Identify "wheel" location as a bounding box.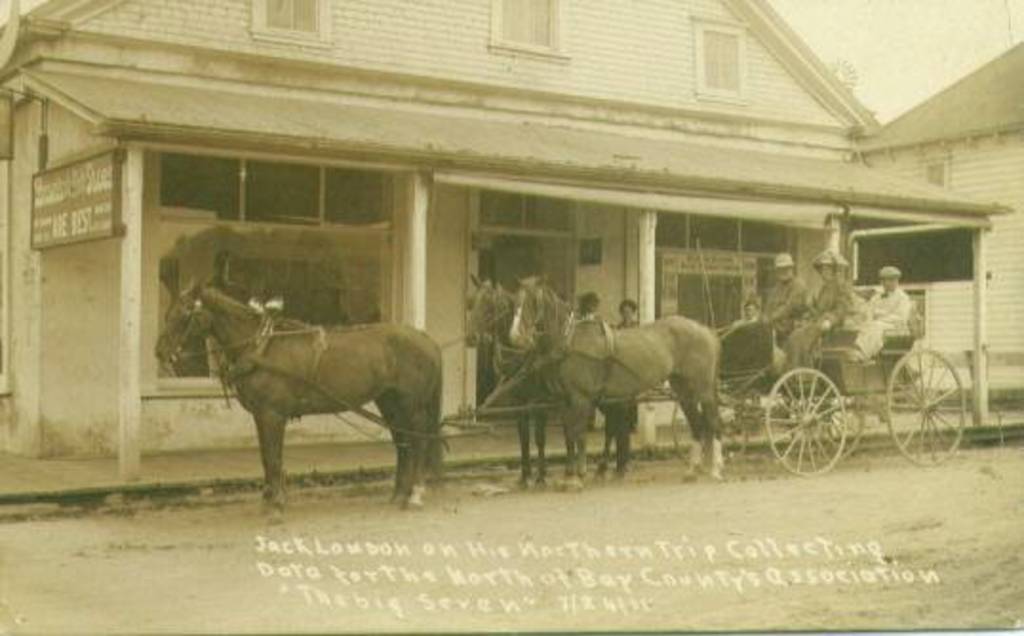
(670, 379, 750, 467).
